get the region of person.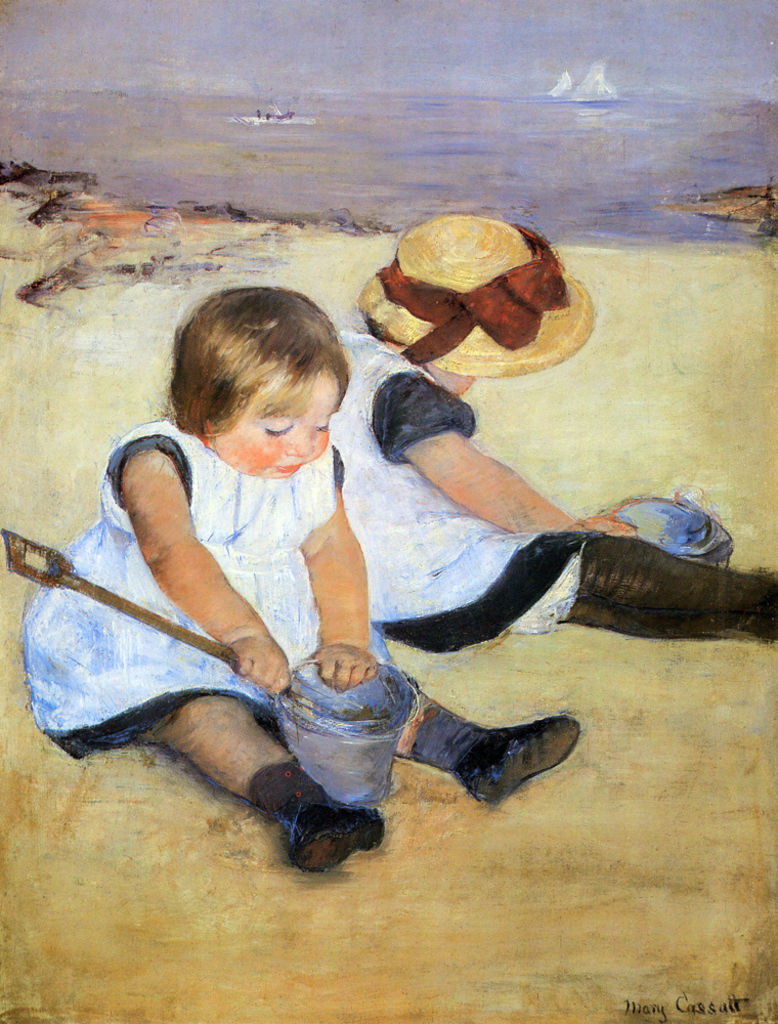
rect(328, 208, 777, 663).
